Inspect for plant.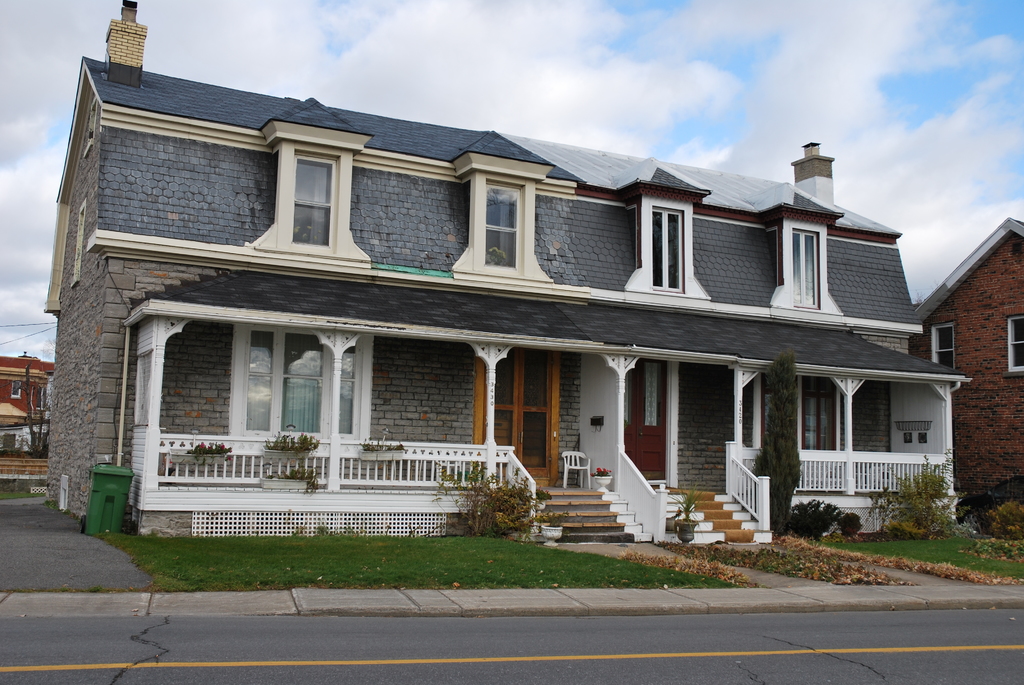
Inspection: (425,453,545,540).
